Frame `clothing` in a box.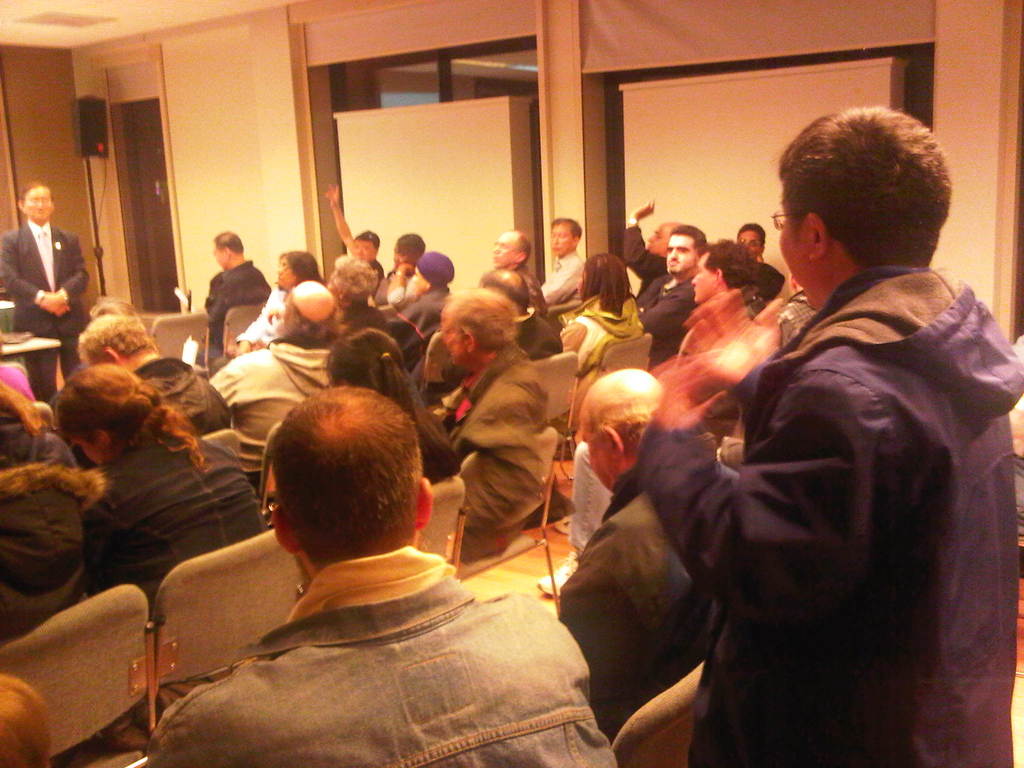
select_region(650, 249, 1023, 767).
